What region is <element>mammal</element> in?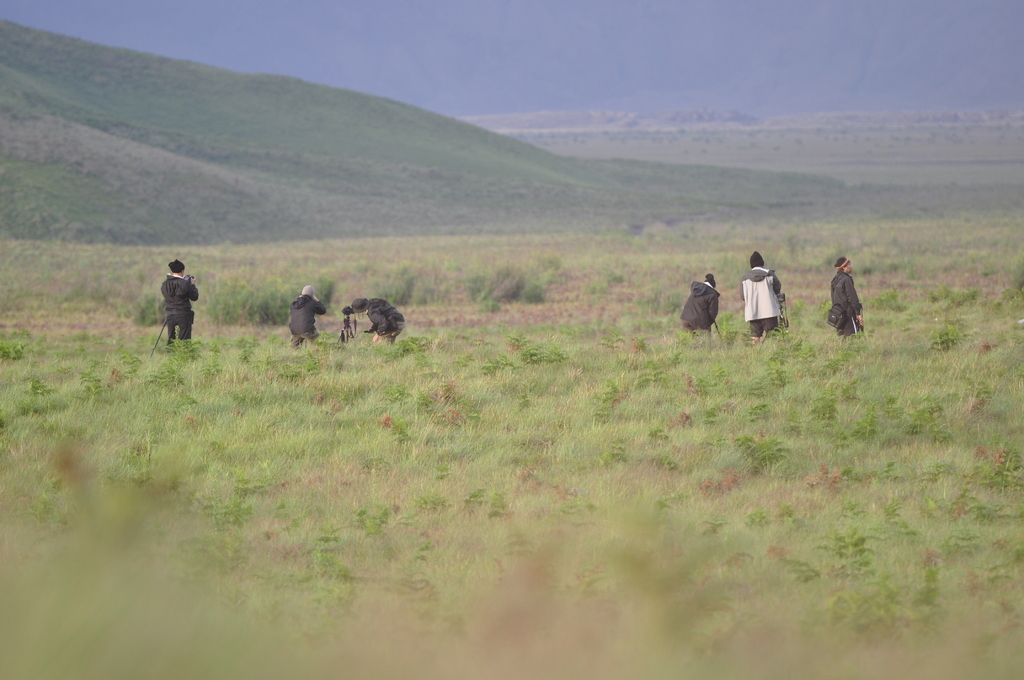
<region>677, 271, 724, 337</region>.
